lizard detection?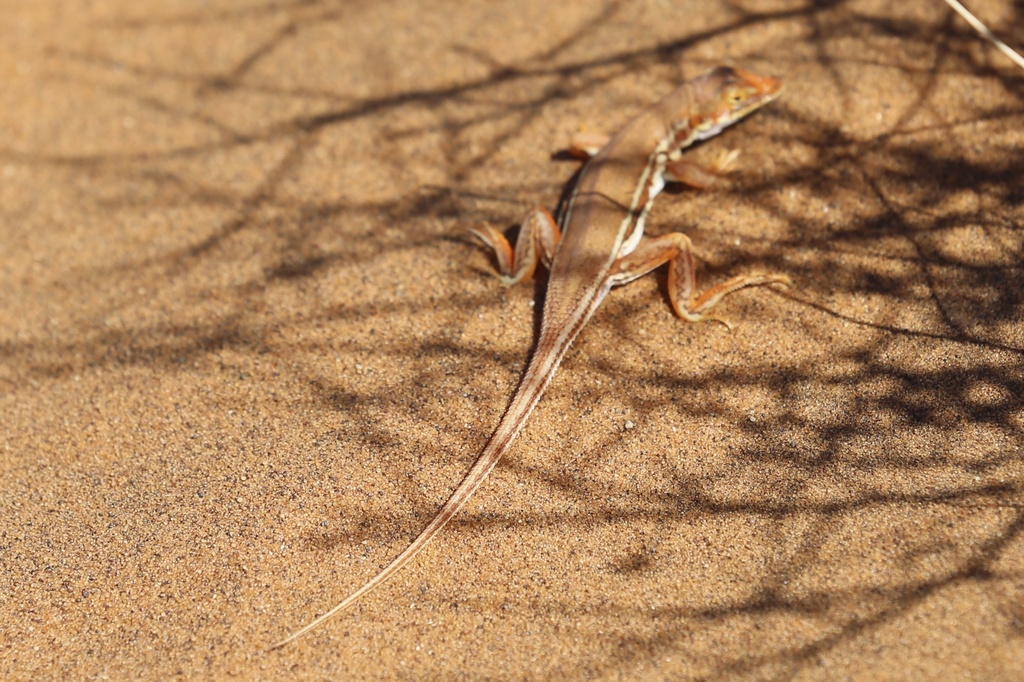
Rect(388, 65, 771, 624)
